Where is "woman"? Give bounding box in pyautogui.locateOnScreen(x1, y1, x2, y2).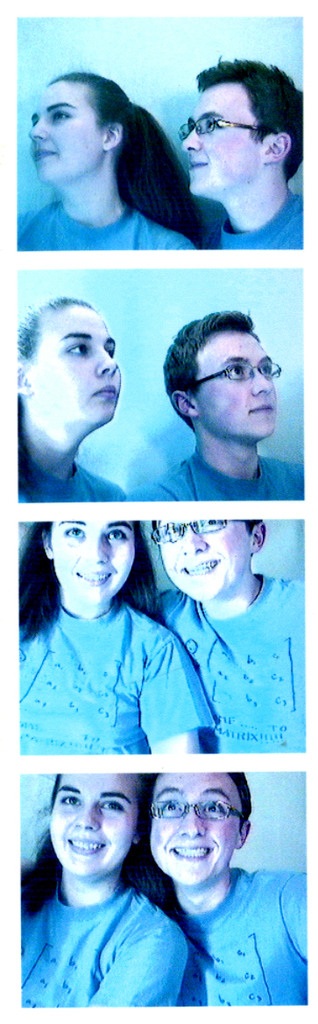
pyautogui.locateOnScreen(13, 308, 137, 517).
